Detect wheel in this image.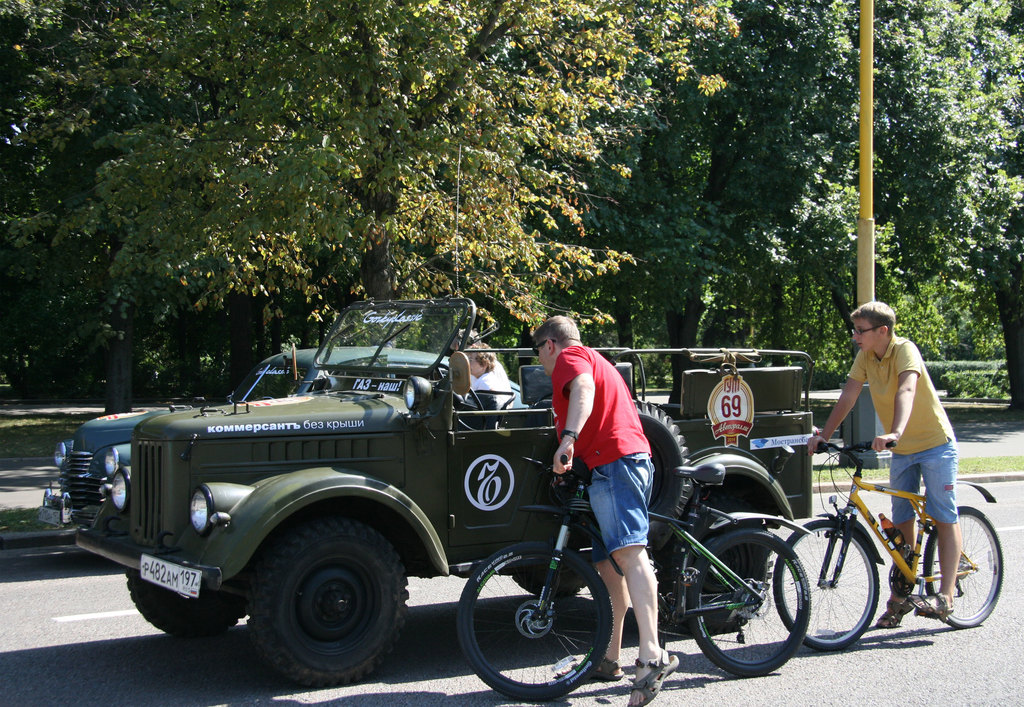
Detection: select_region(653, 496, 774, 633).
